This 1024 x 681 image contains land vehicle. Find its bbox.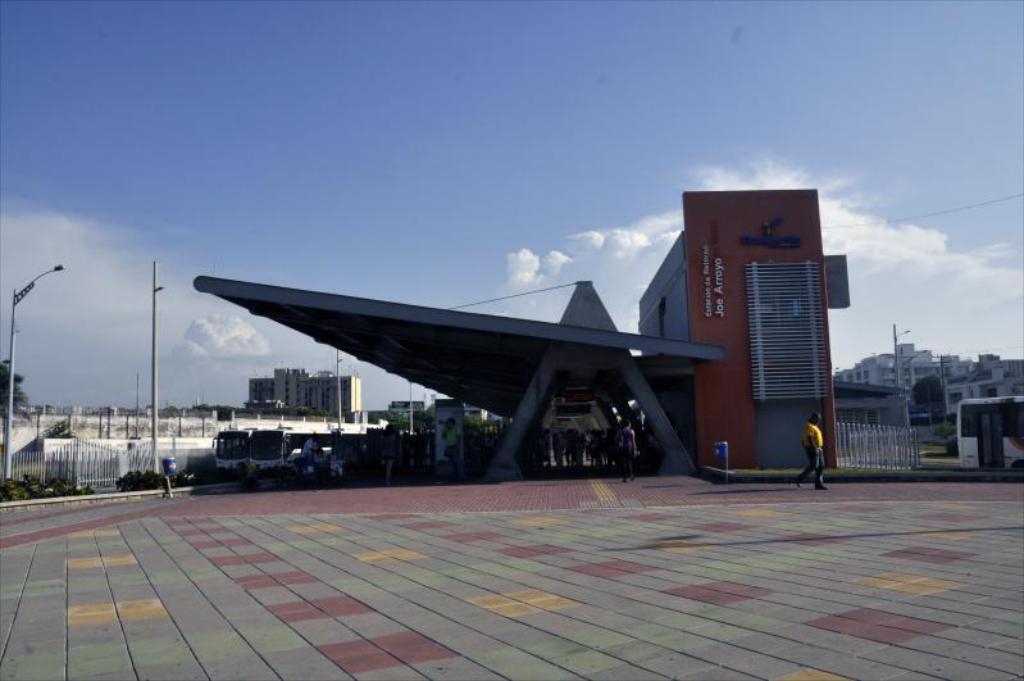
bbox=(956, 395, 1023, 469).
